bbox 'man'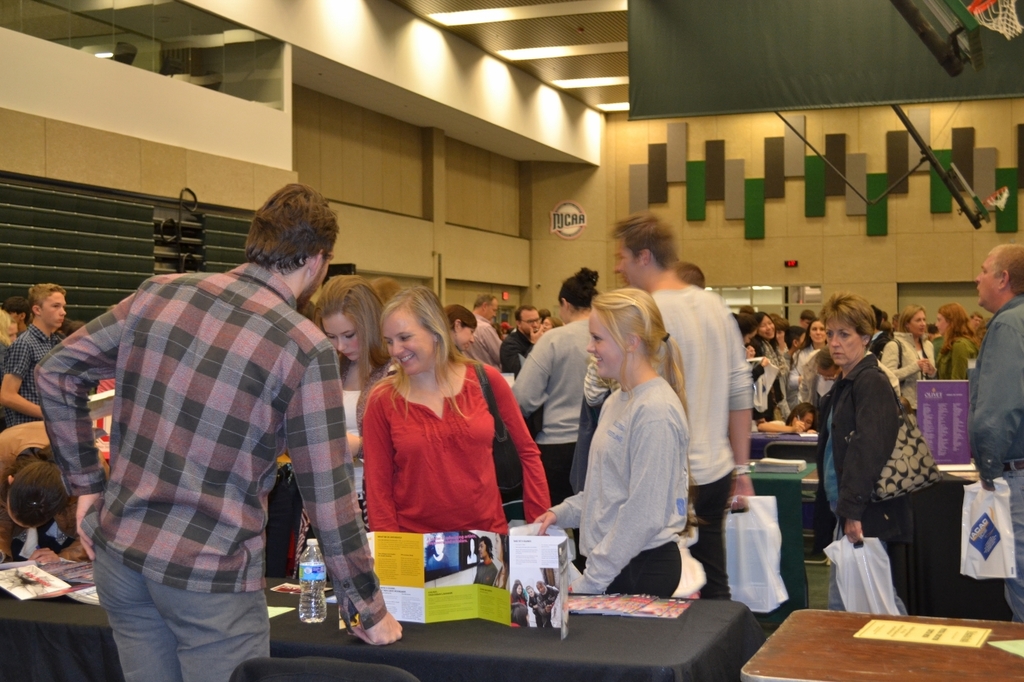
[498,305,550,377]
